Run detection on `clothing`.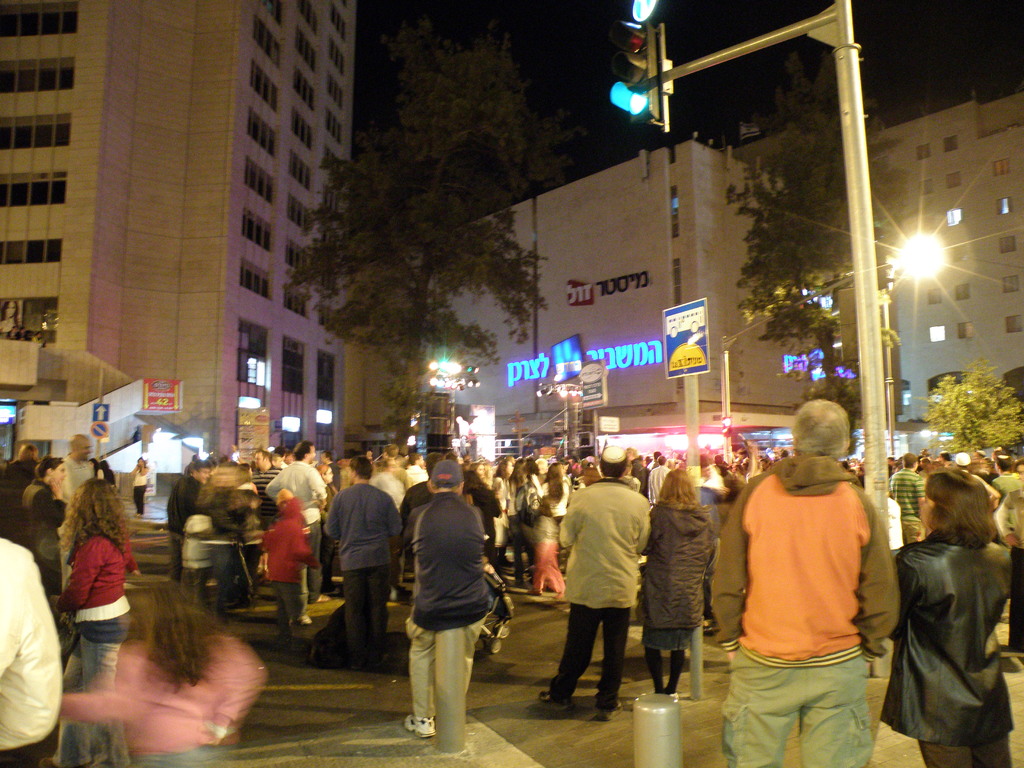
Result: {"left": 171, "top": 470, "right": 188, "bottom": 532}.
